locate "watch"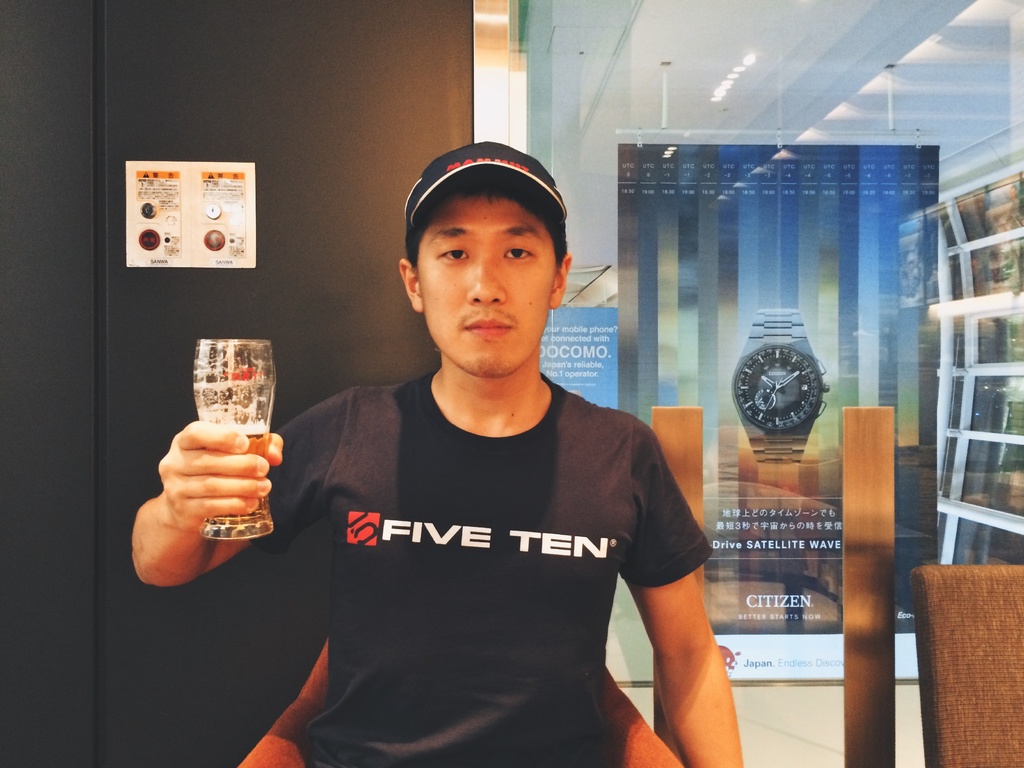
bbox(727, 308, 826, 464)
